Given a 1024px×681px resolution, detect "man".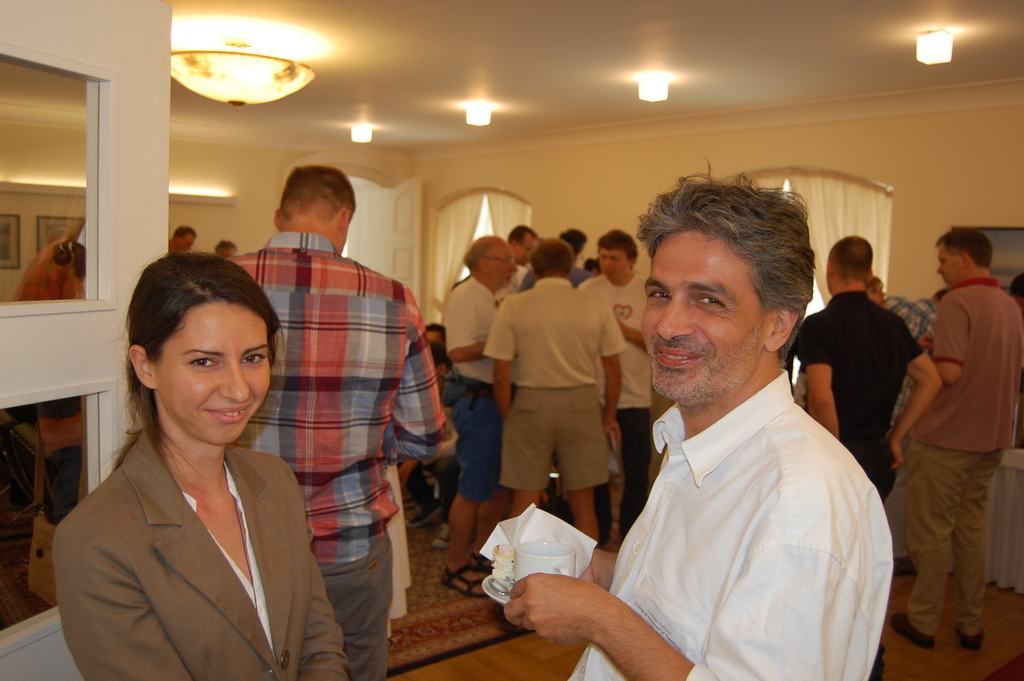
[519,226,588,284].
